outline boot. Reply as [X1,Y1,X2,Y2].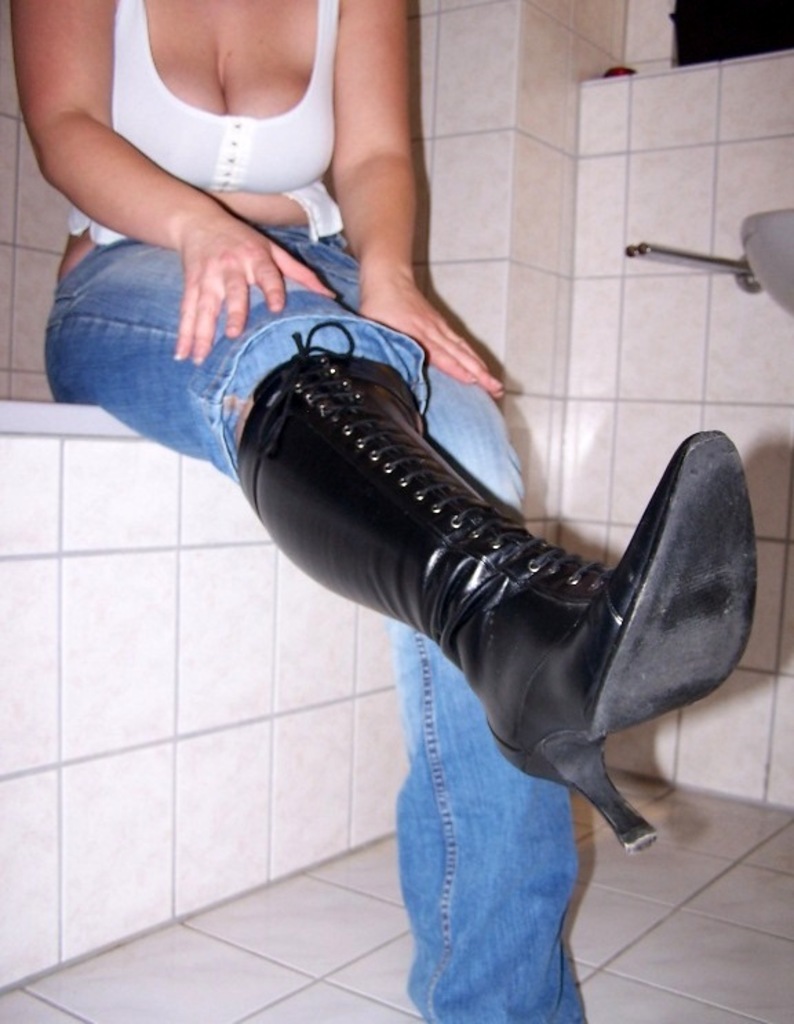
[334,322,755,842].
